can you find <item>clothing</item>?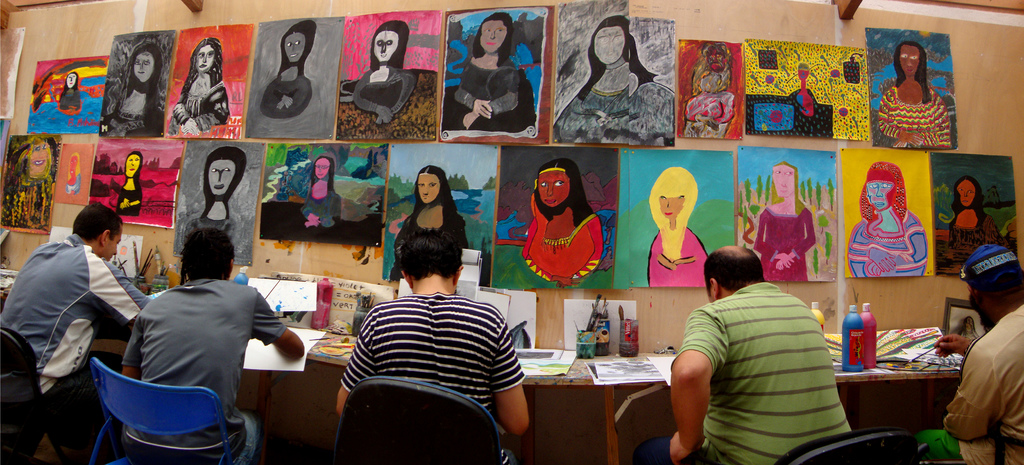
Yes, bounding box: (x1=120, y1=279, x2=286, y2=464).
